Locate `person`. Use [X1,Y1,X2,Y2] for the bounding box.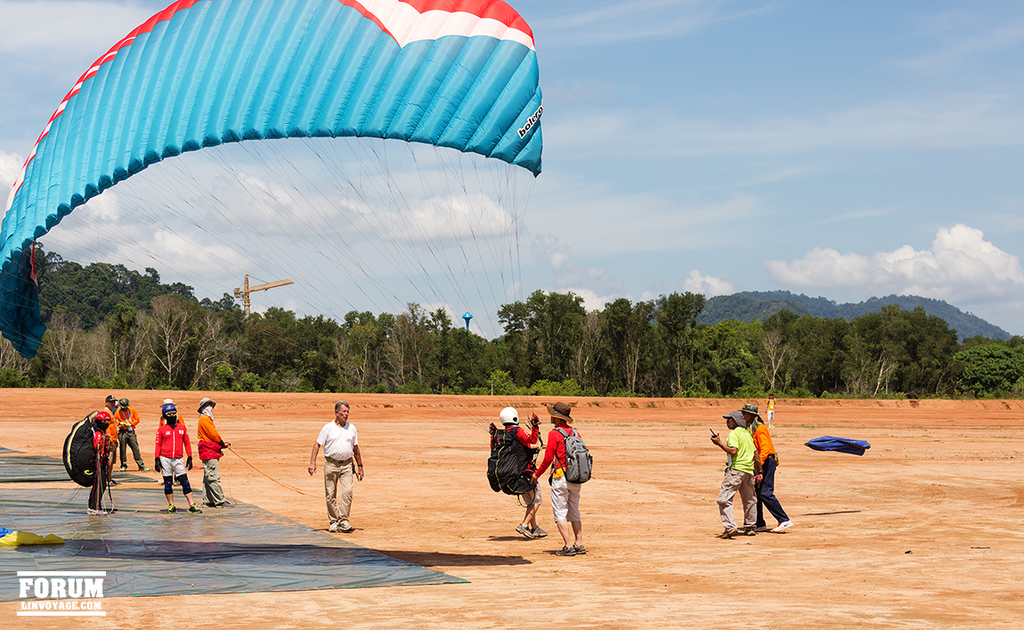
[99,392,126,442].
